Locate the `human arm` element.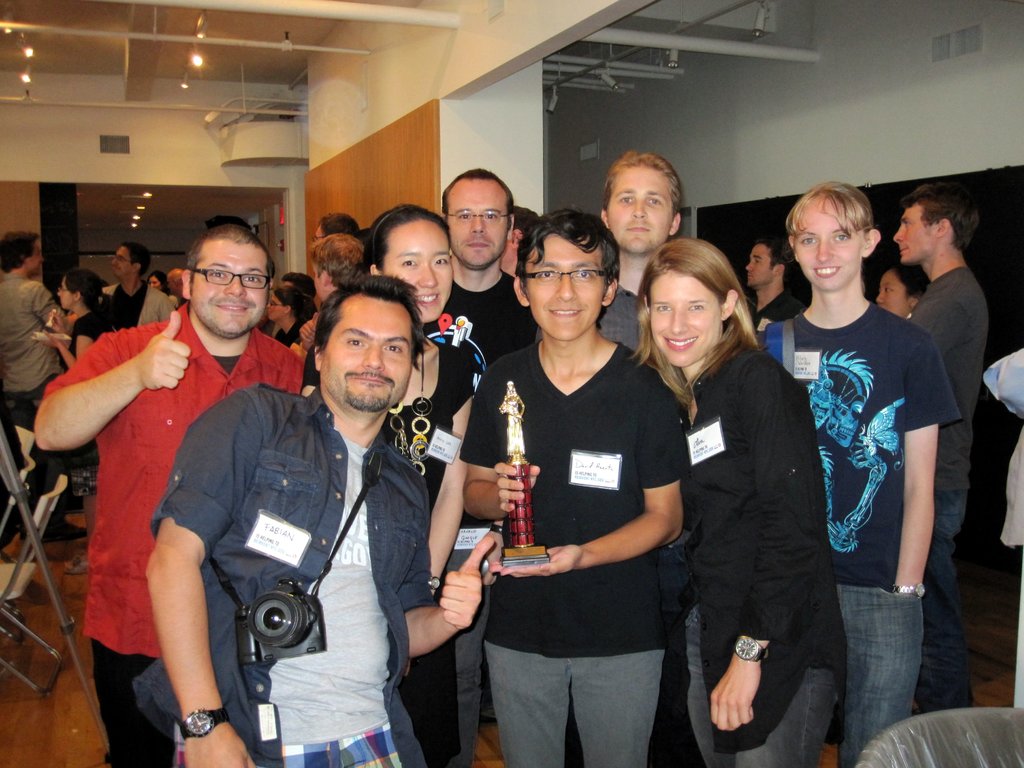
Element bbox: 41, 317, 93, 367.
